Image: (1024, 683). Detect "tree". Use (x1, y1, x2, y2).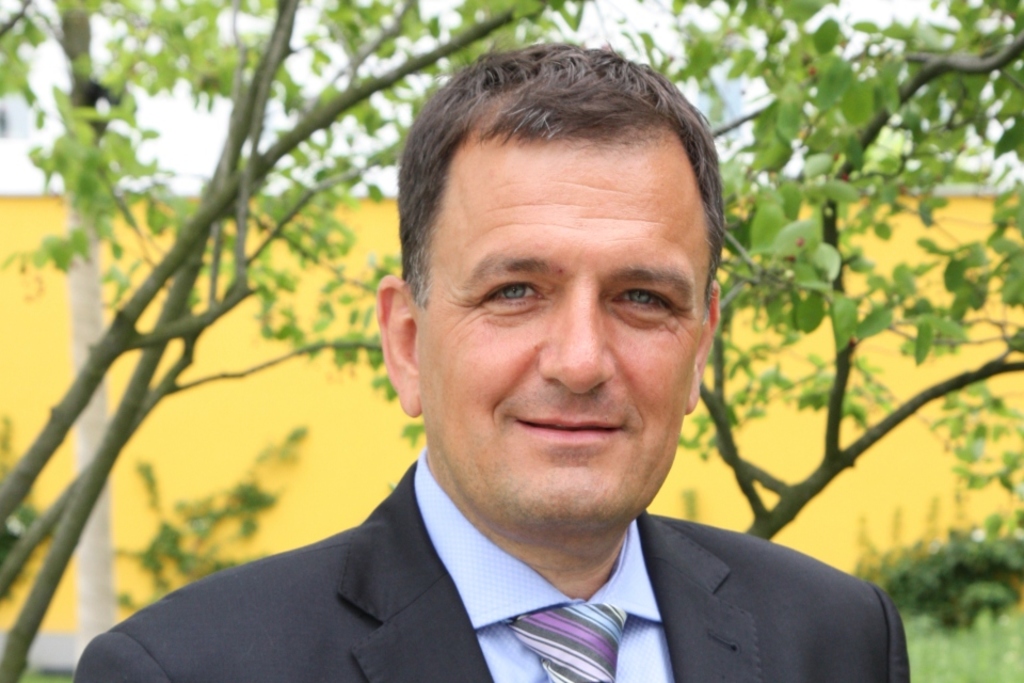
(0, 0, 1023, 682).
